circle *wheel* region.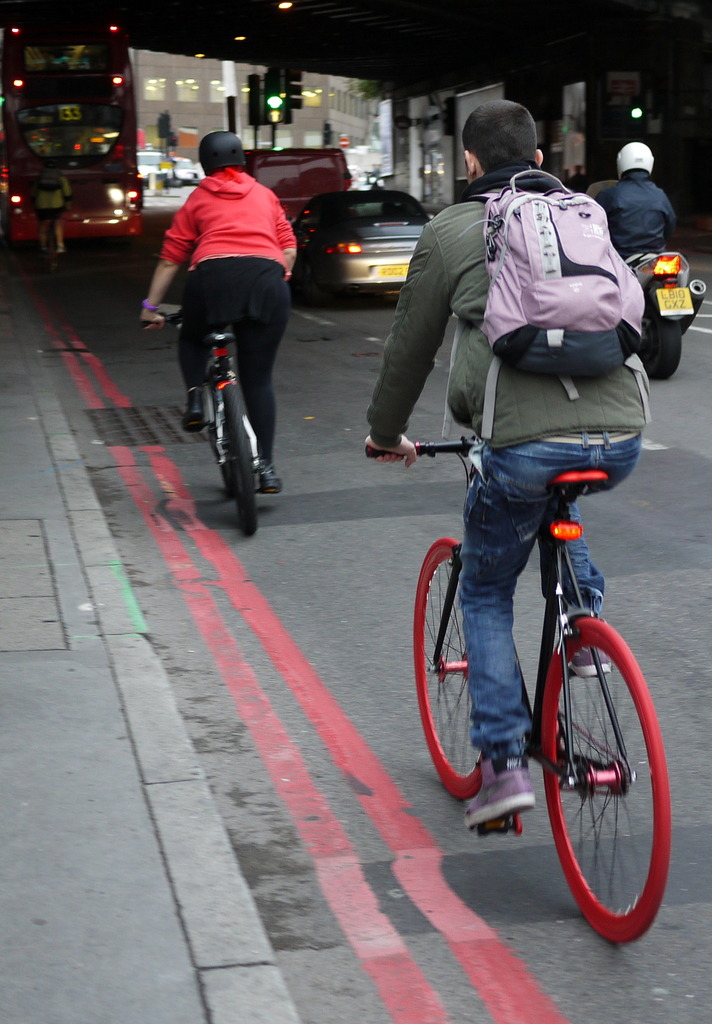
Region: detection(413, 536, 485, 797).
